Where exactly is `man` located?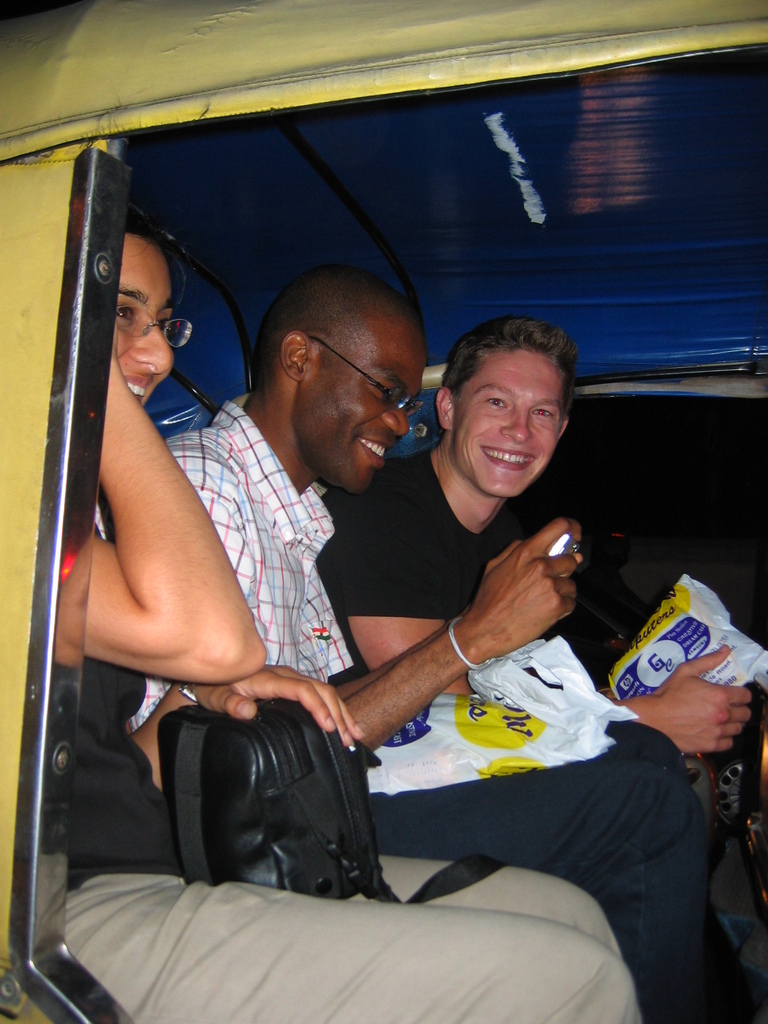
Its bounding box is [x1=306, y1=304, x2=755, y2=879].
